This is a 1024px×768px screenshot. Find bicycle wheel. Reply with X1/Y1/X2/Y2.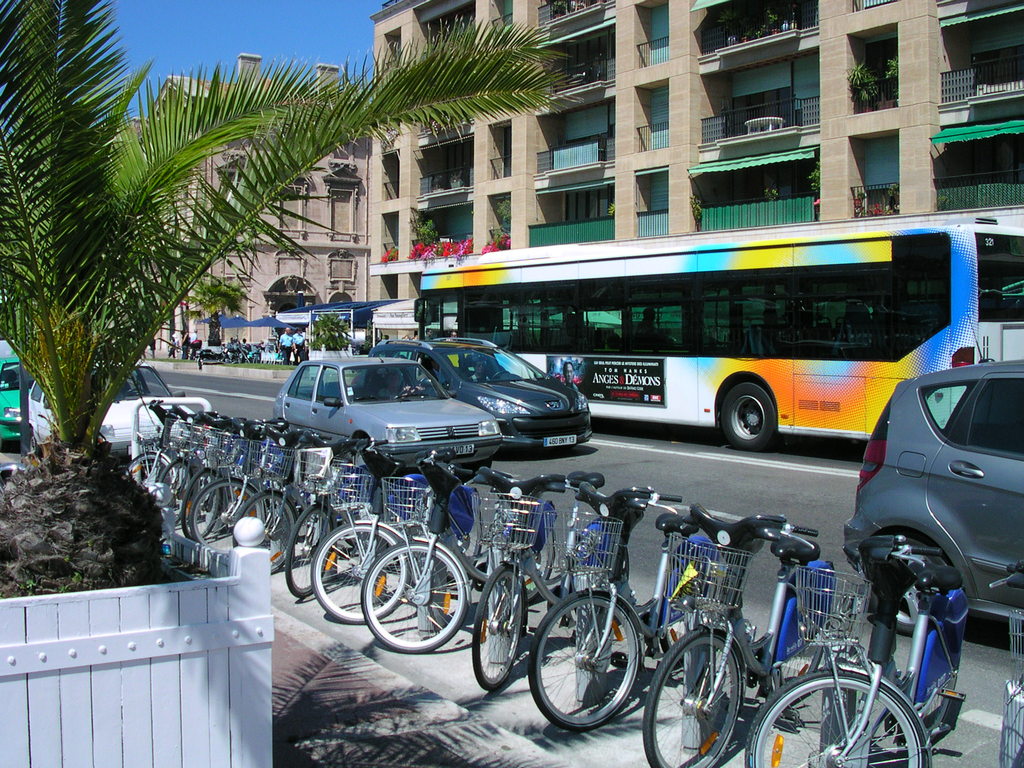
643/630/745/767.
